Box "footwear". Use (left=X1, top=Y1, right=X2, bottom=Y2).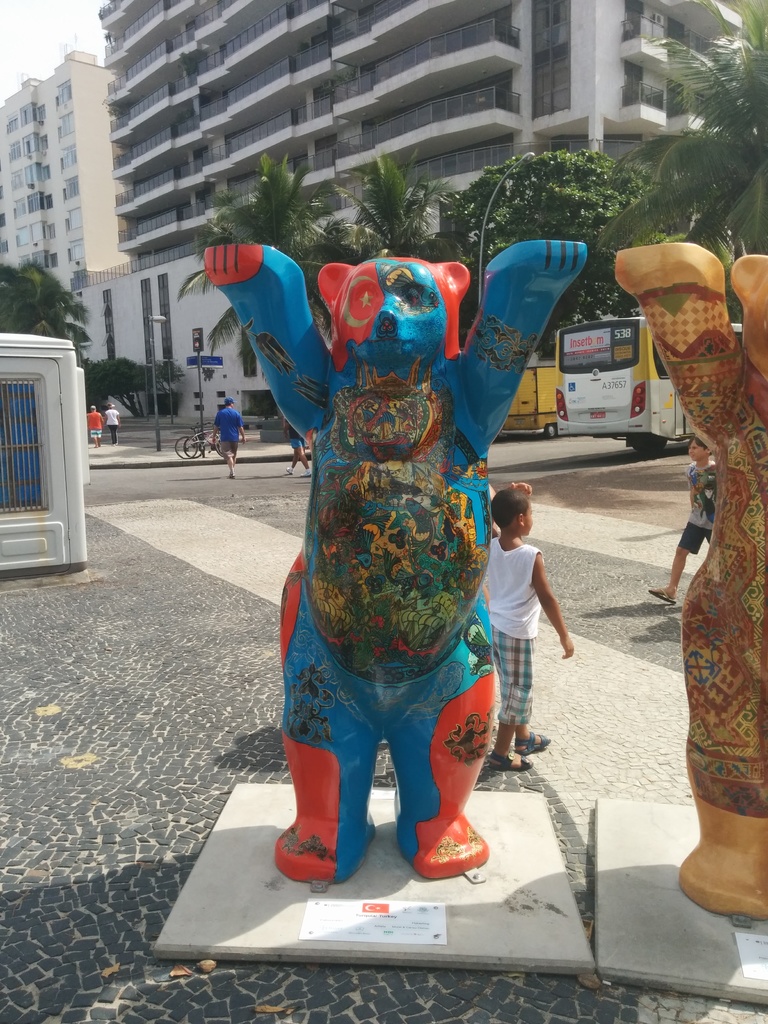
(left=516, top=732, right=556, bottom=756).
